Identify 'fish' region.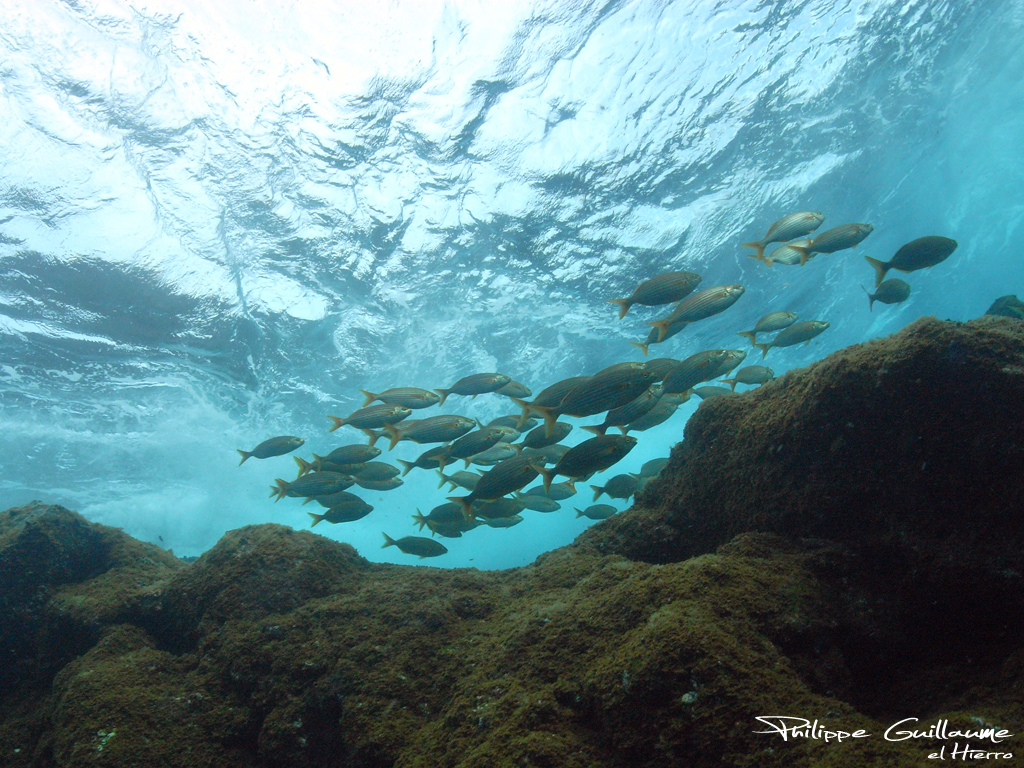
Region: [left=863, top=236, right=953, bottom=285].
